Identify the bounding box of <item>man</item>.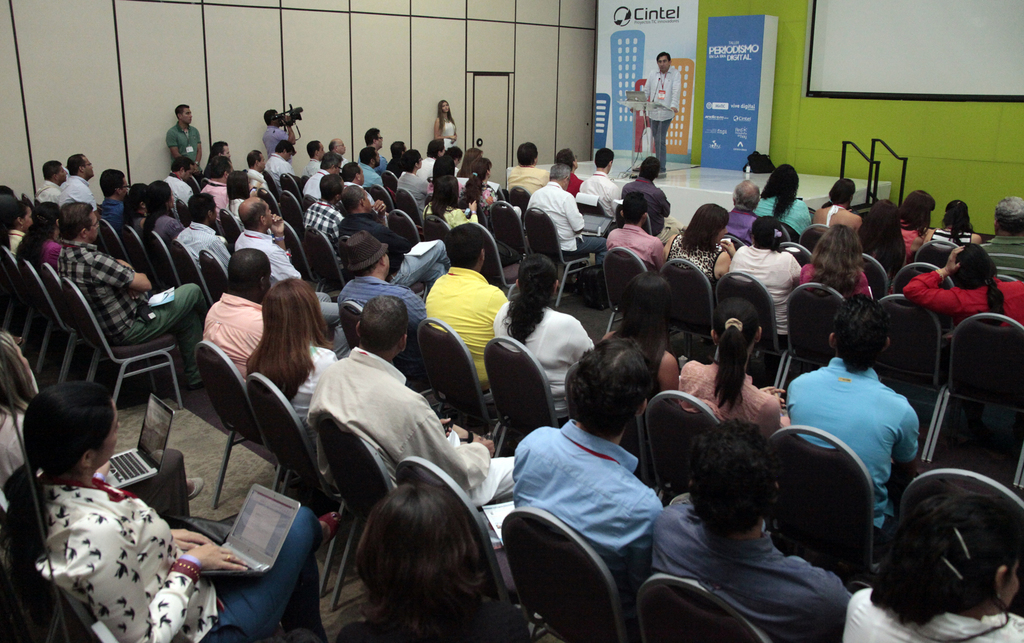
(left=60, top=153, right=97, bottom=212).
